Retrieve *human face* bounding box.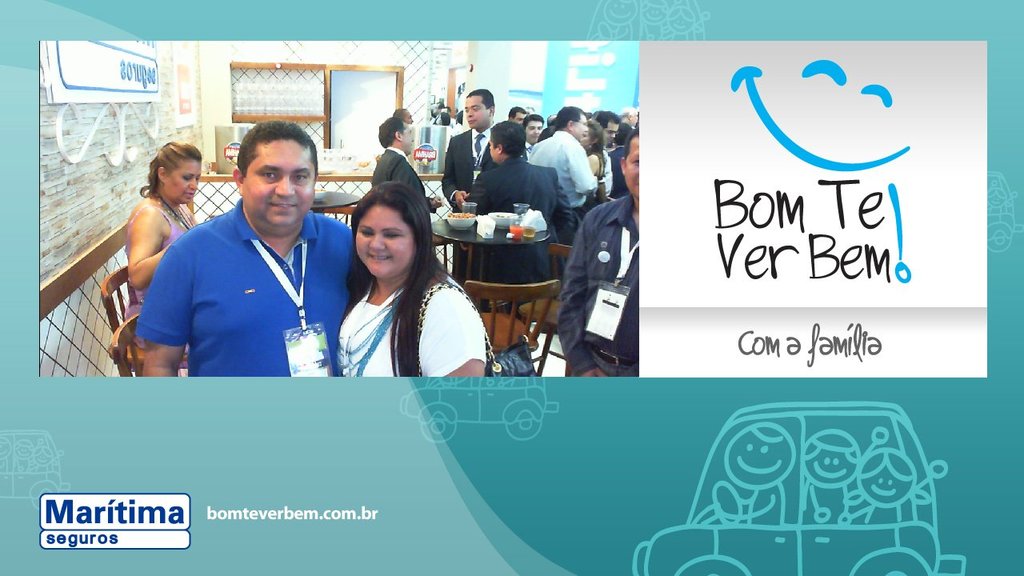
Bounding box: pyautogui.locateOnScreen(572, 116, 589, 142).
